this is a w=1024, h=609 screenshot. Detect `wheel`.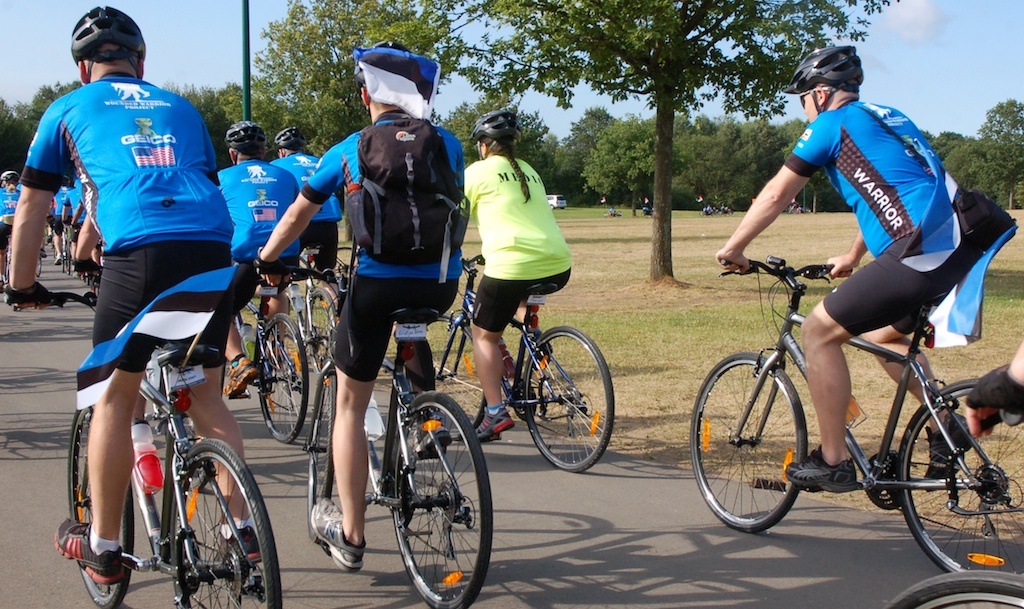
37,254,43,277.
